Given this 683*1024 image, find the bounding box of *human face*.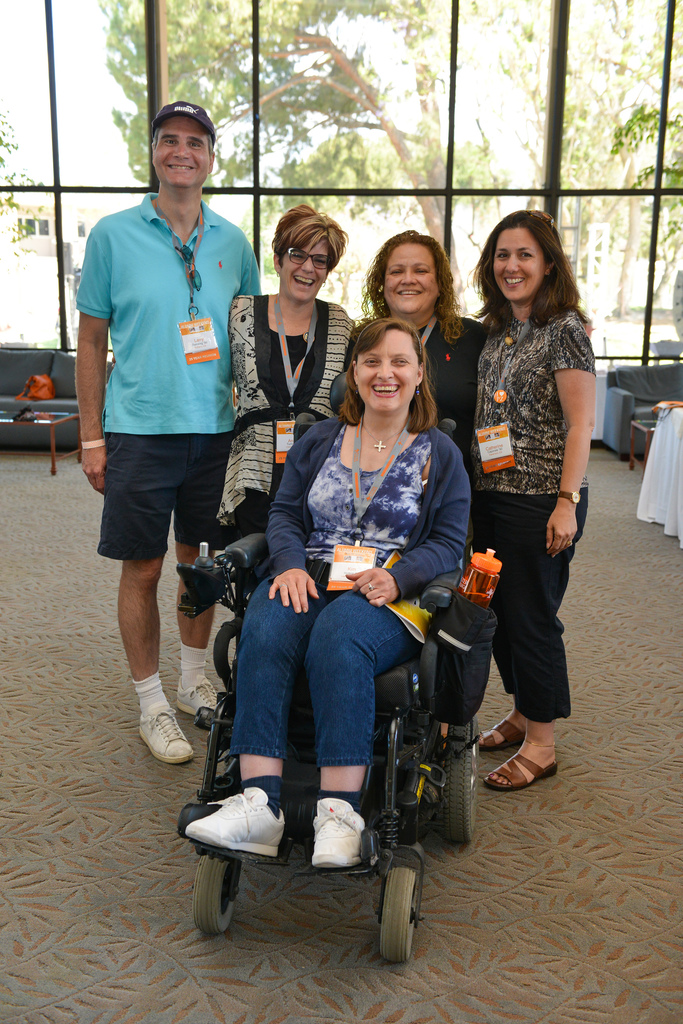
388 254 435 310.
